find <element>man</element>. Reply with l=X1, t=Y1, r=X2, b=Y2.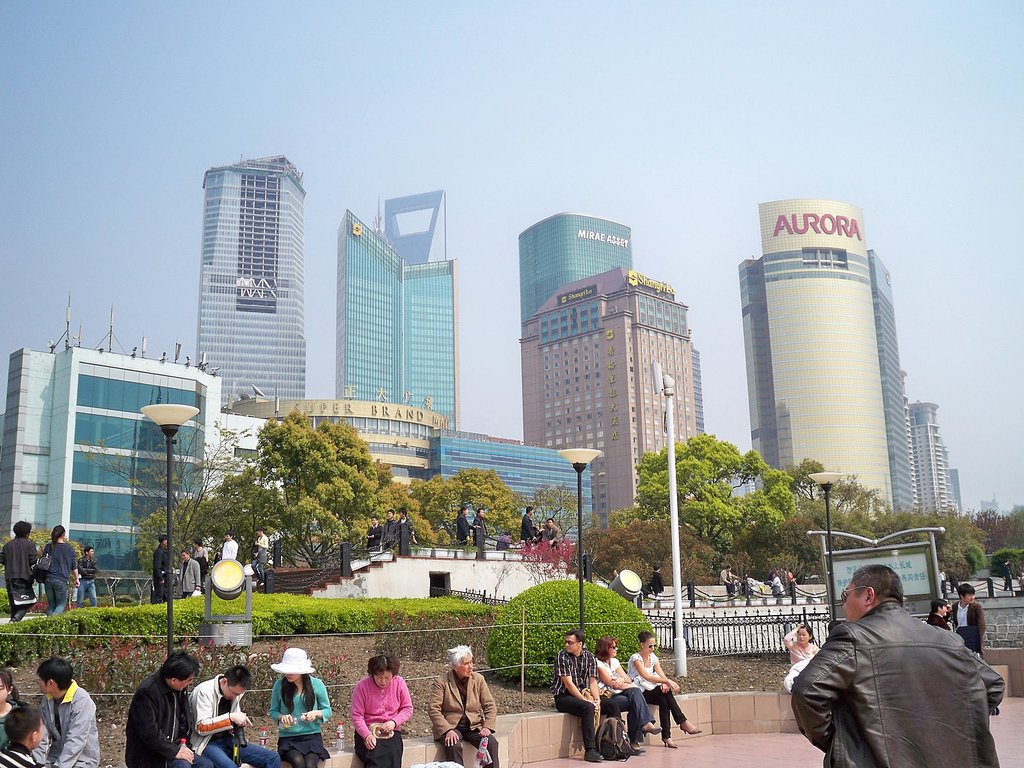
l=399, t=508, r=413, b=553.
